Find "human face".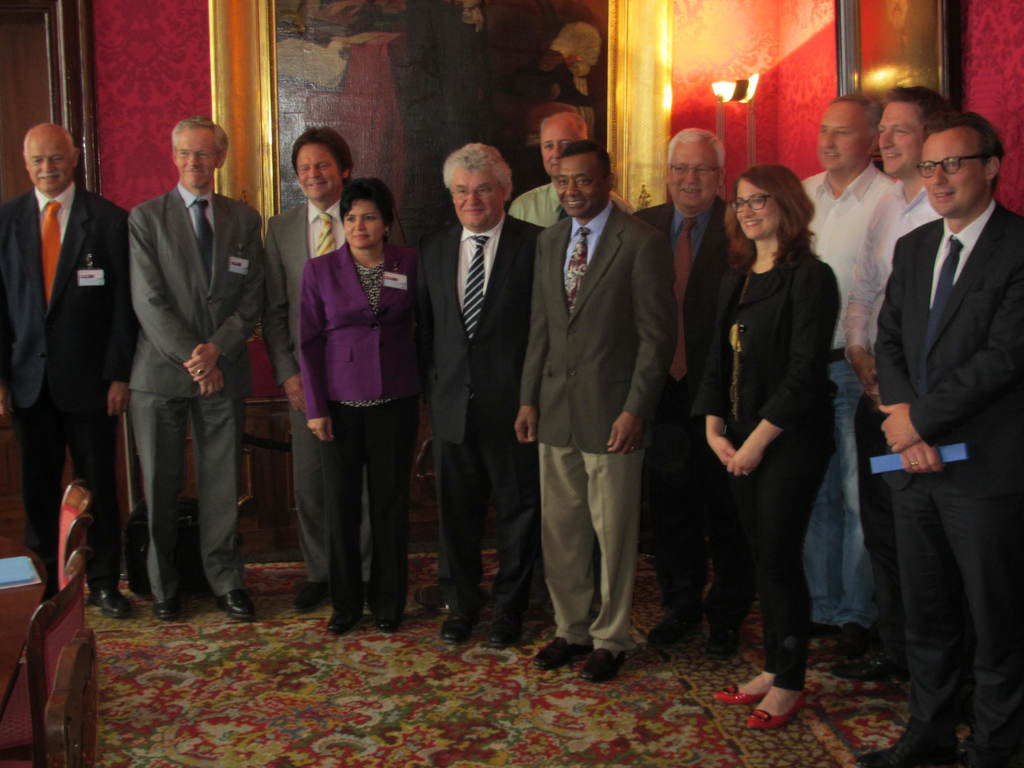
{"x1": 175, "y1": 126, "x2": 216, "y2": 189}.
